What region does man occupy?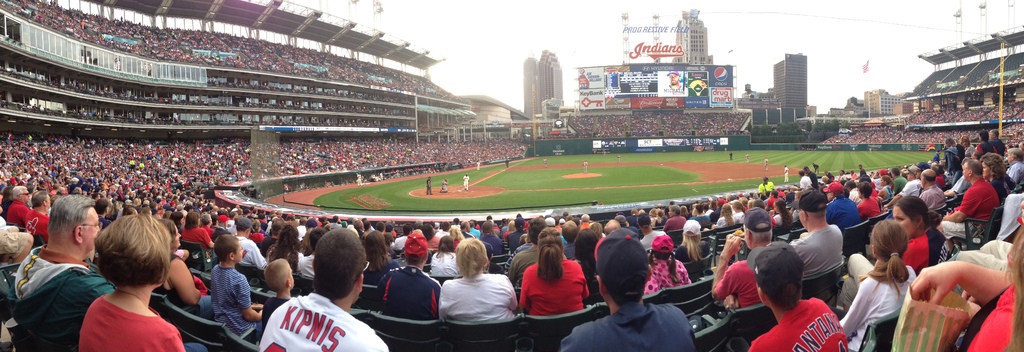
(890, 168, 909, 193).
